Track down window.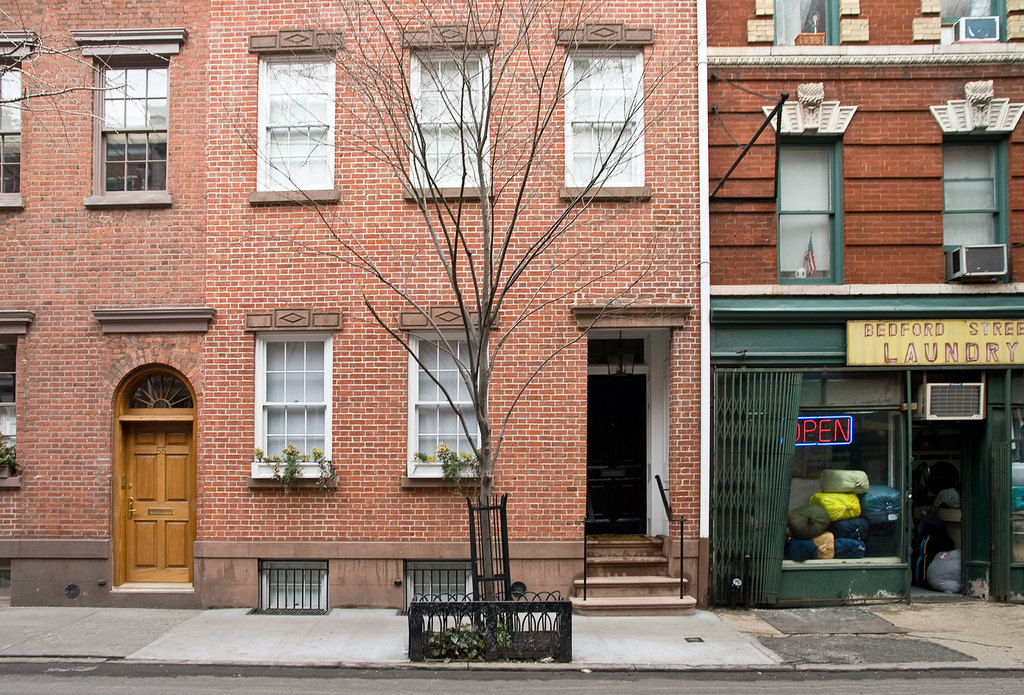
Tracked to (x1=246, y1=53, x2=337, y2=200).
